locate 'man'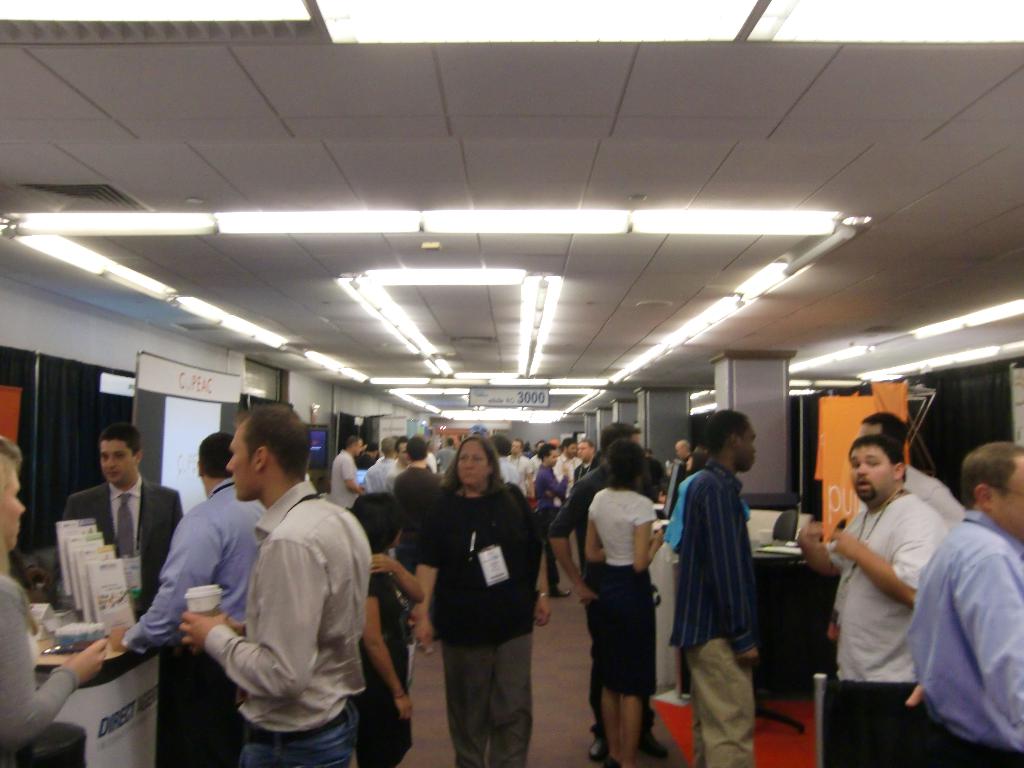
(x1=908, y1=442, x2=1023, y2=767)
